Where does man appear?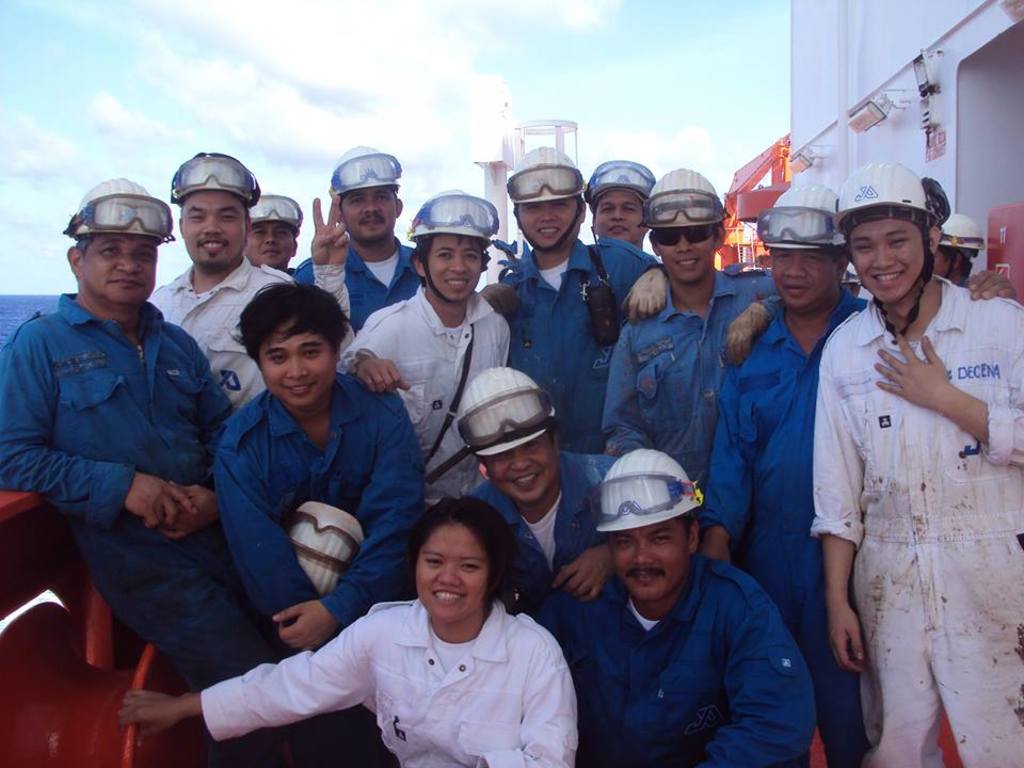
Appears at (210,276,429,767).
